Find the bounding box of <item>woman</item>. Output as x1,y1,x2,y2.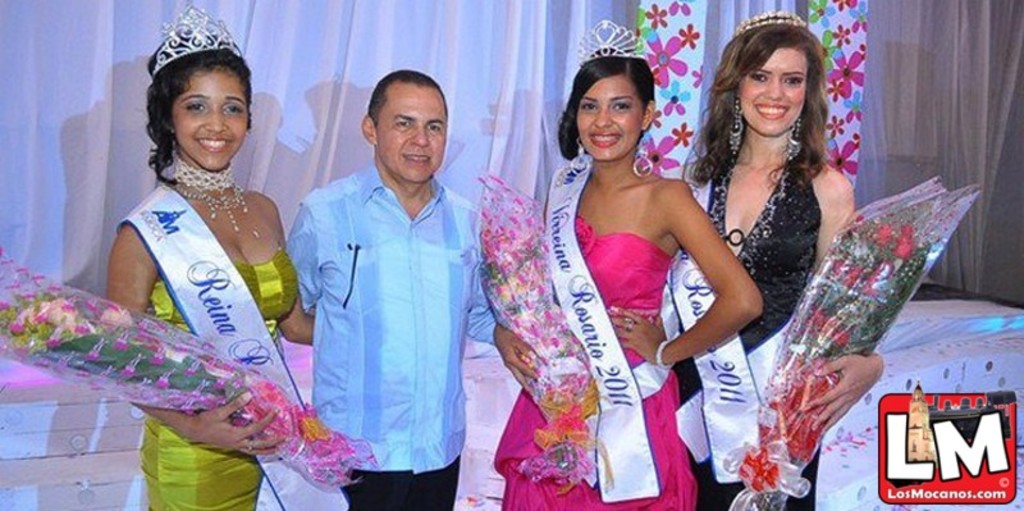
488,19,758,510.
